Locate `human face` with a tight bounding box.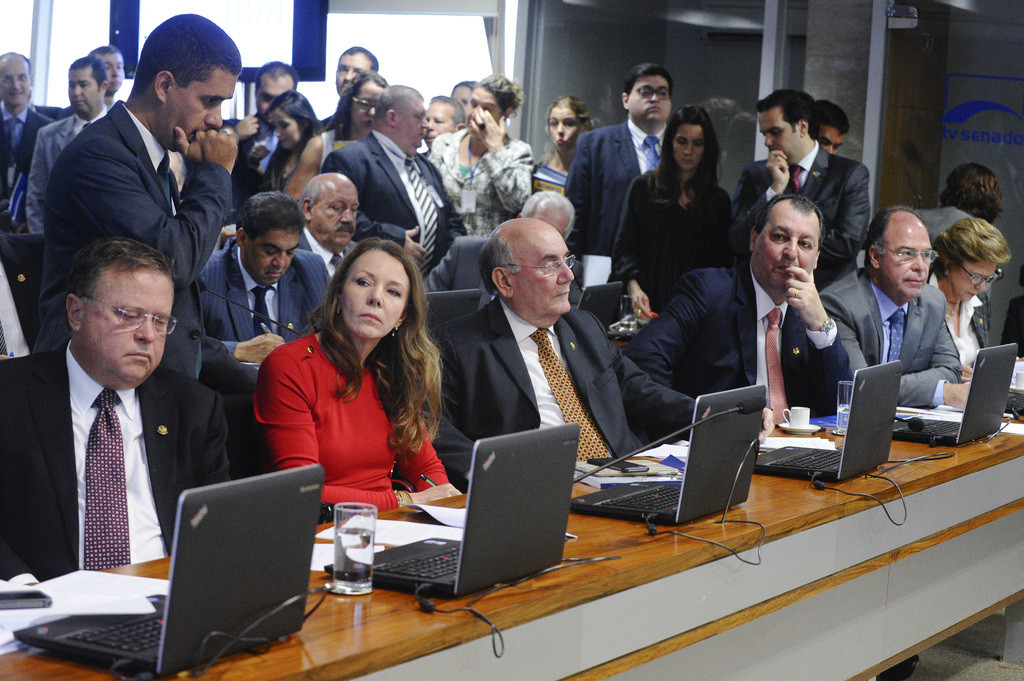
547,105,585,150.
